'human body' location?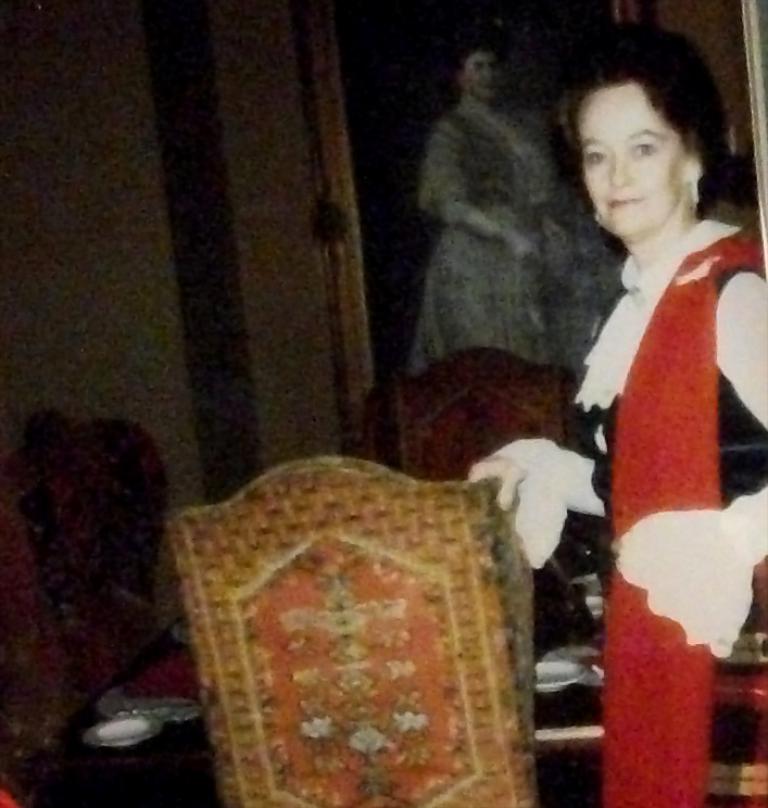
{"left": 528, "top": 0, "right": 733, "bottom": 807}
